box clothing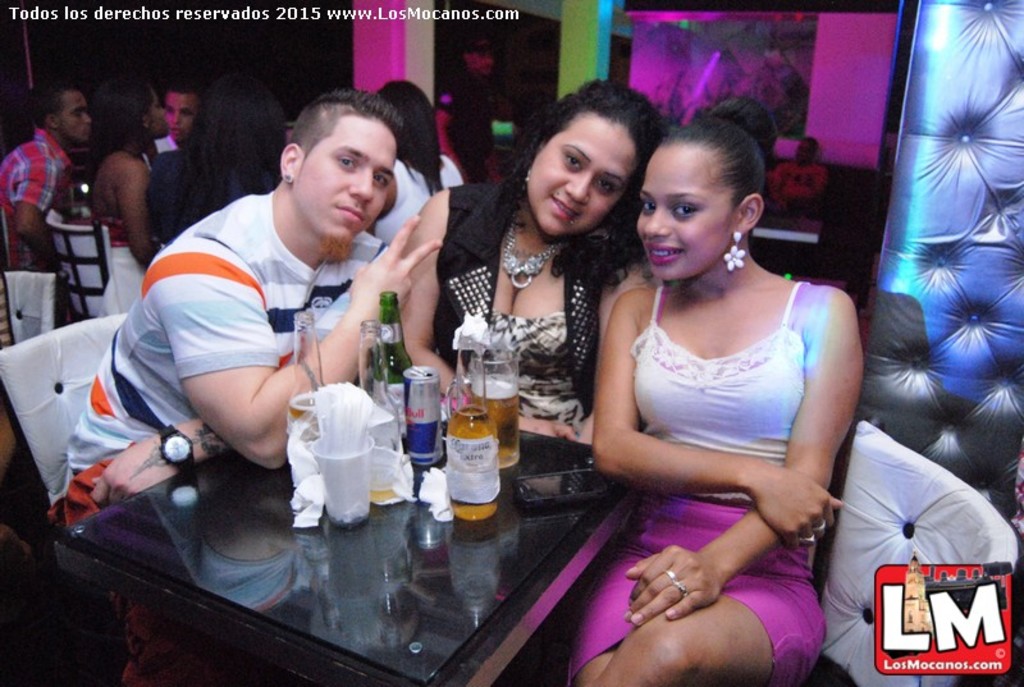
pyautogui.locateOnScreen(55, 138, 136, 297)
